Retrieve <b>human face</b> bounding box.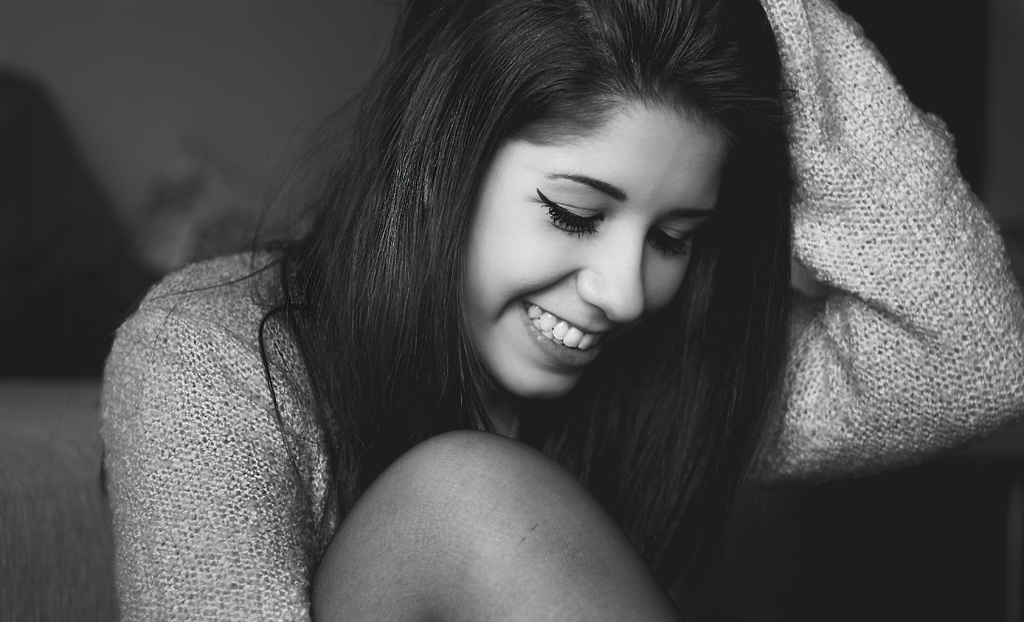
Bounding box: bbox=(455, 75, 743, 397).
